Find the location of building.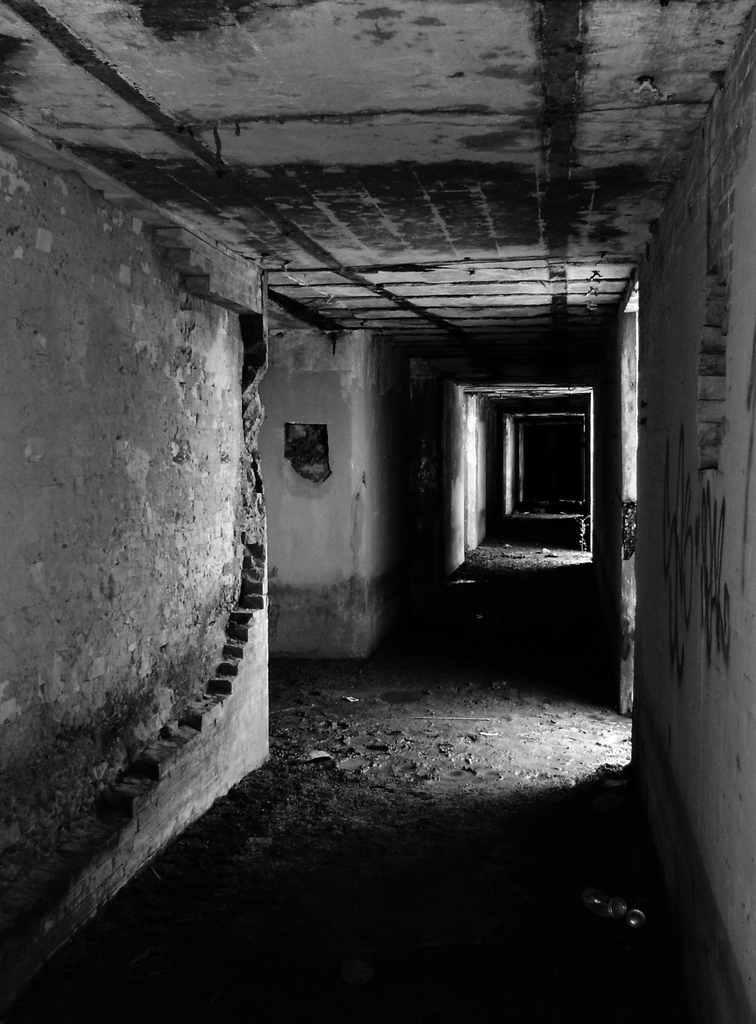
Location: crop(0, 0, 755, 1023).
